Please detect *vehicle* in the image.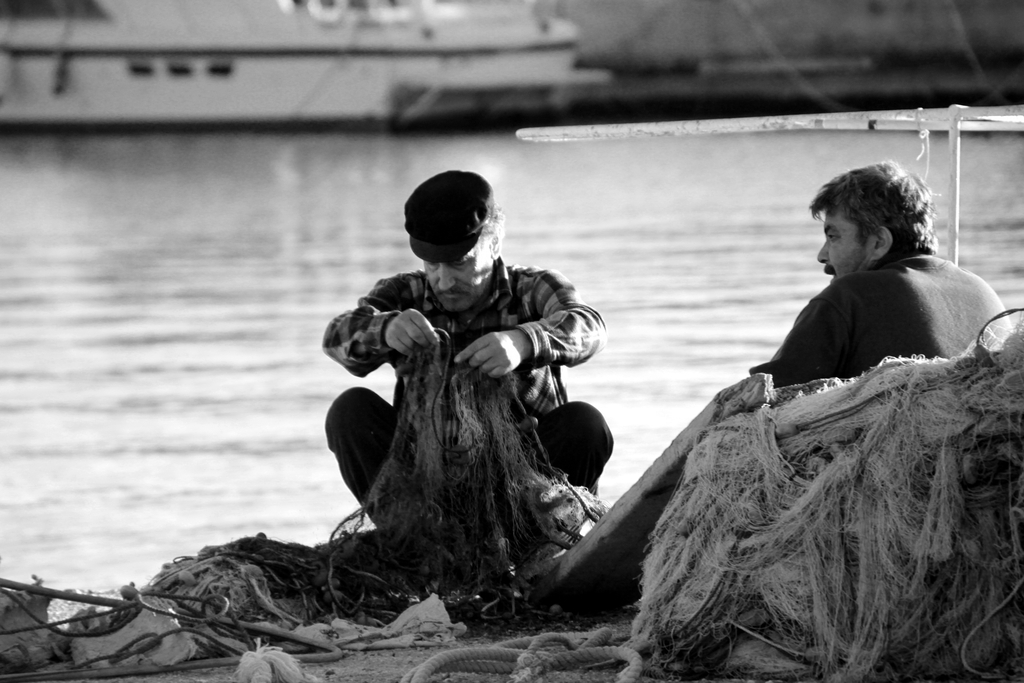
region(0, 0, 608, 131).
